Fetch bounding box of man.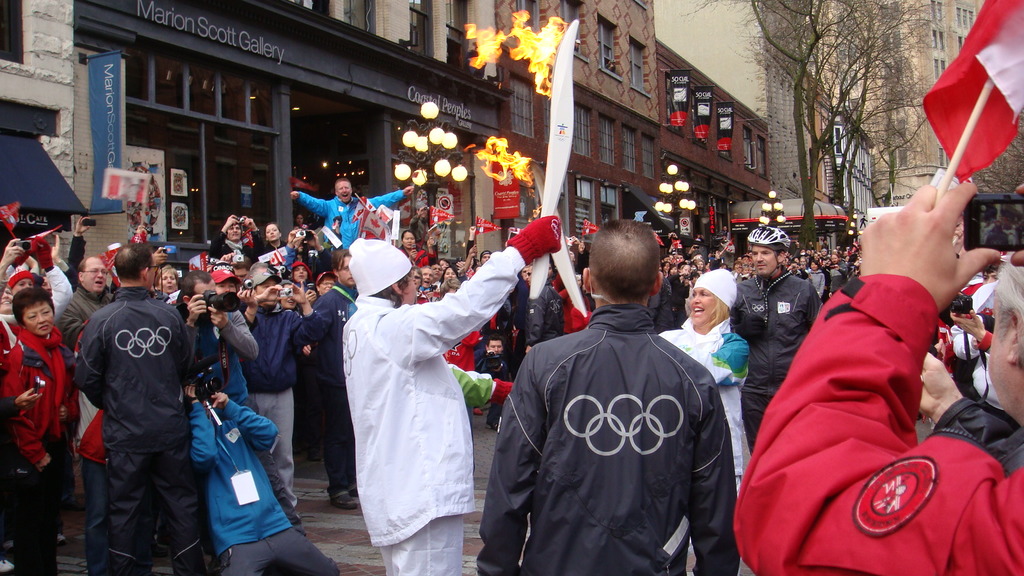
Bbox: (480,339,517,438).
